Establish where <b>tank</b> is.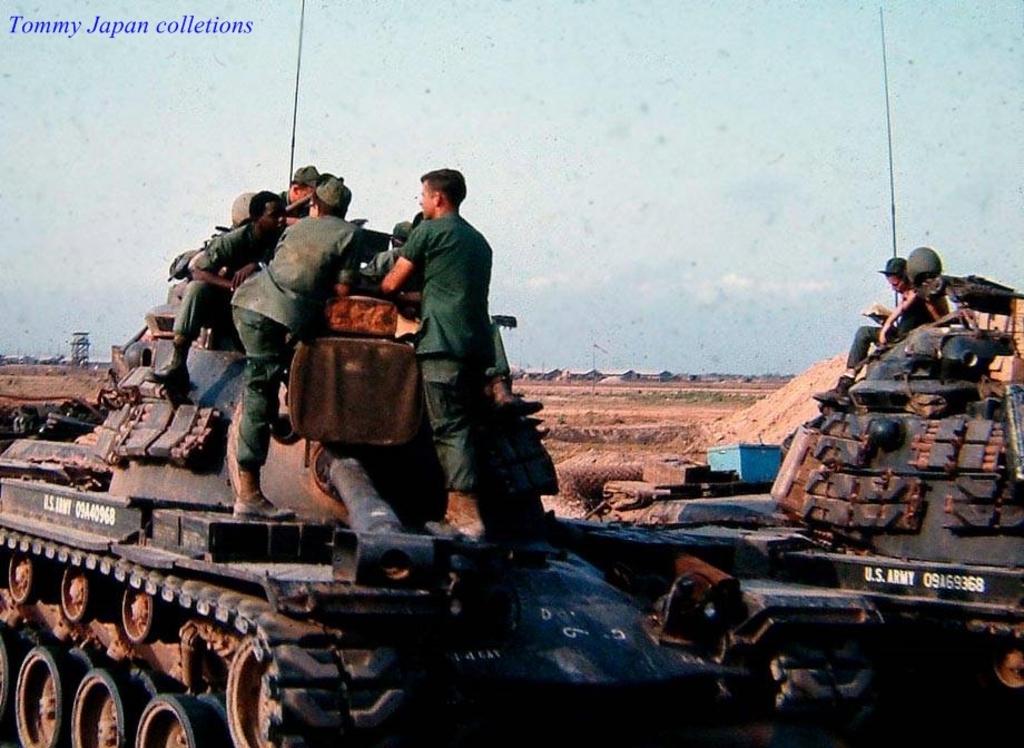
Established at l=0, t=234, r=902, b=747.
